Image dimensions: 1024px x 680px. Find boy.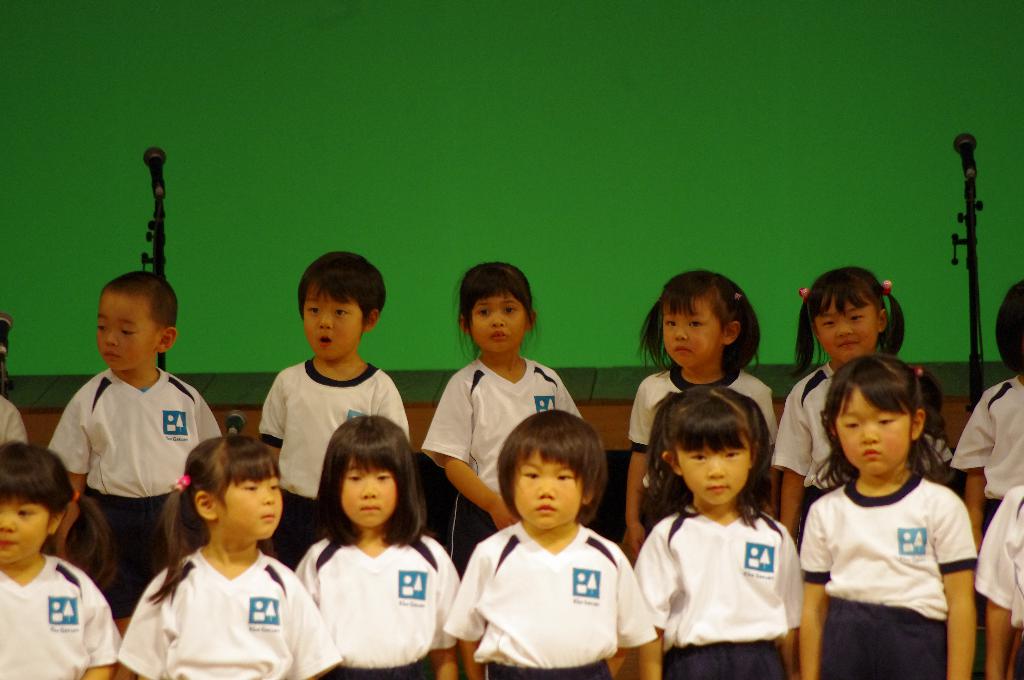
locate(247, 270, 408, 503).
